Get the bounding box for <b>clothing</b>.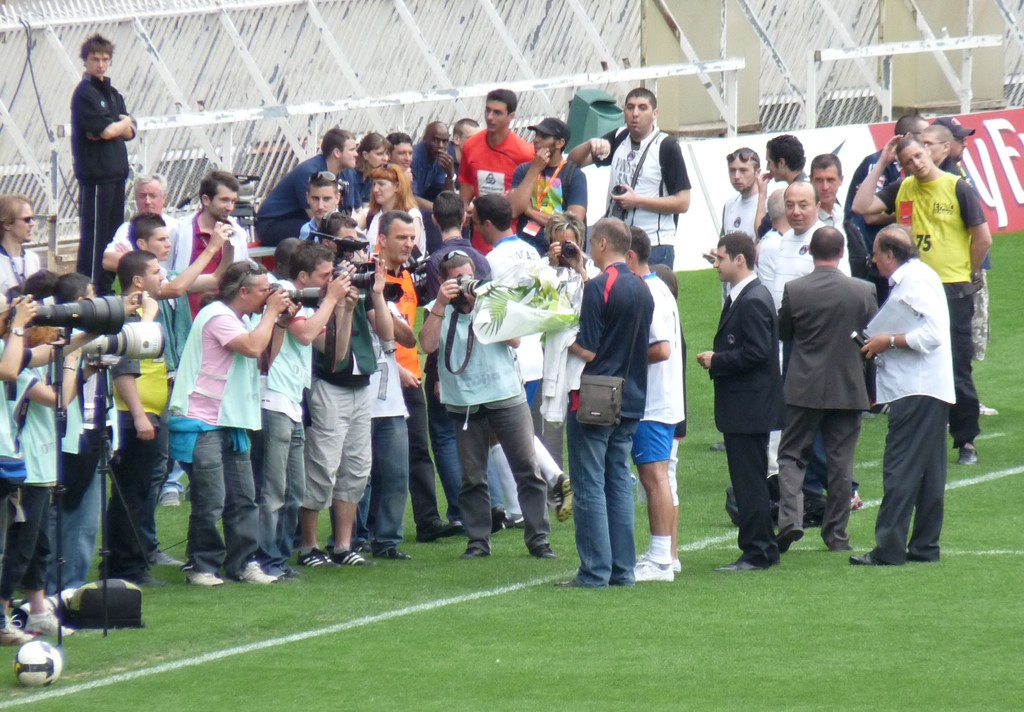
0,326,26,569.
